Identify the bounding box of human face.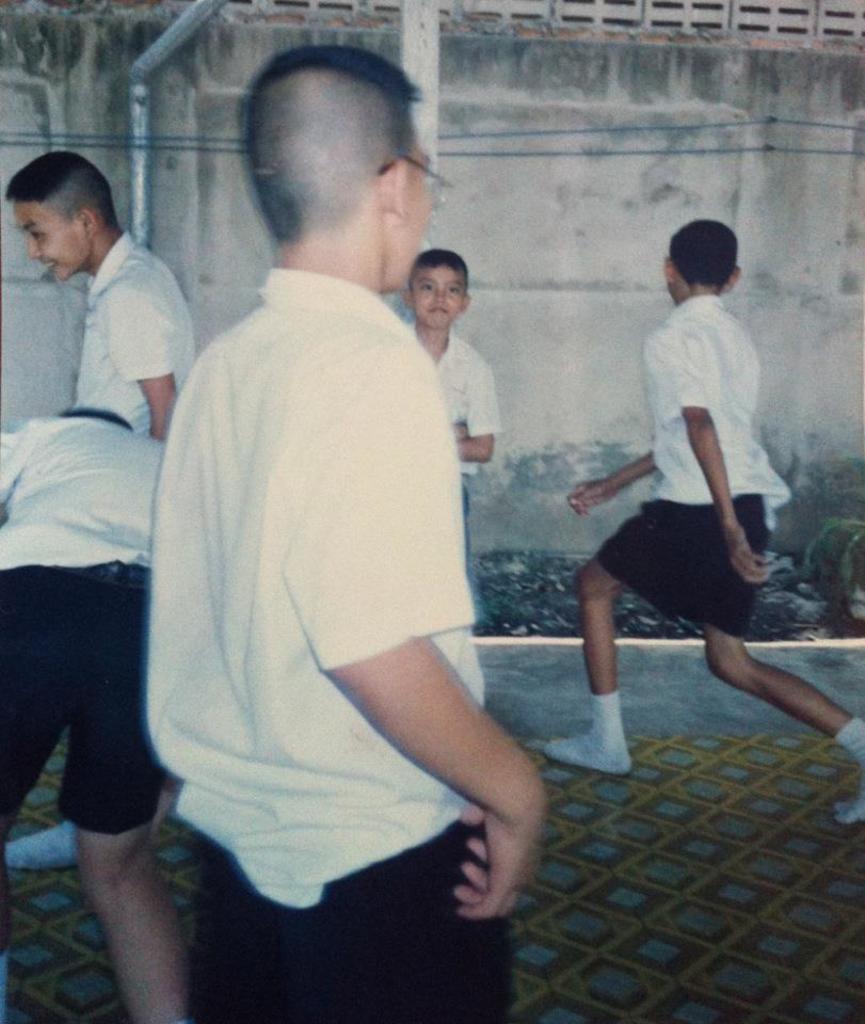
{"left": 15, "top": 199, "right": 92, "bottom": 277}.
